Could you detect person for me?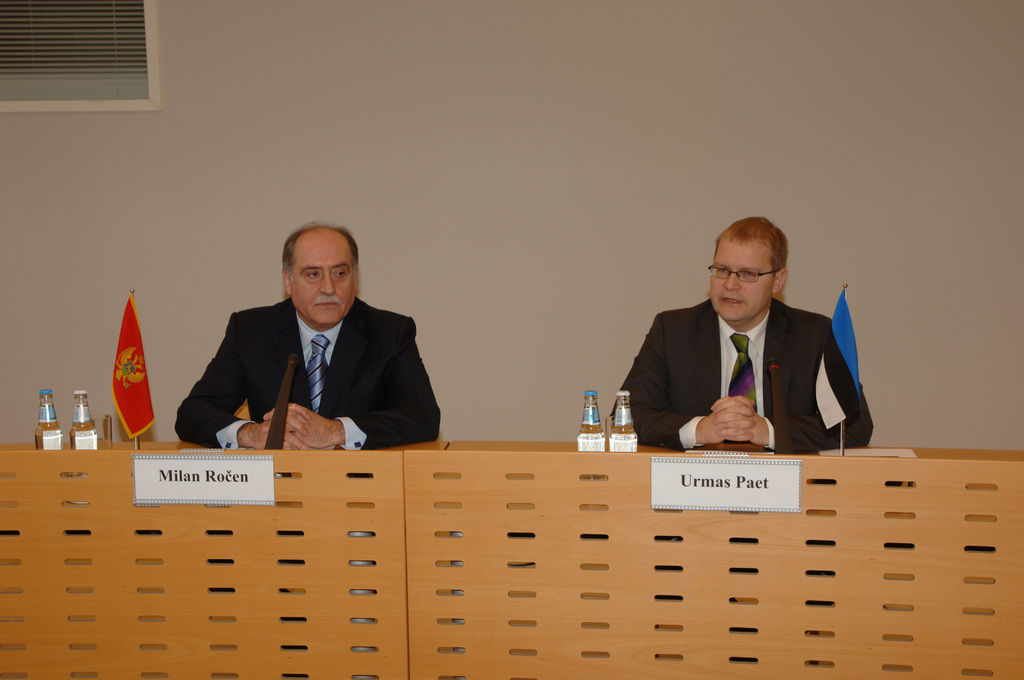
Detection result: BBox(175, 220, 444, 450).
